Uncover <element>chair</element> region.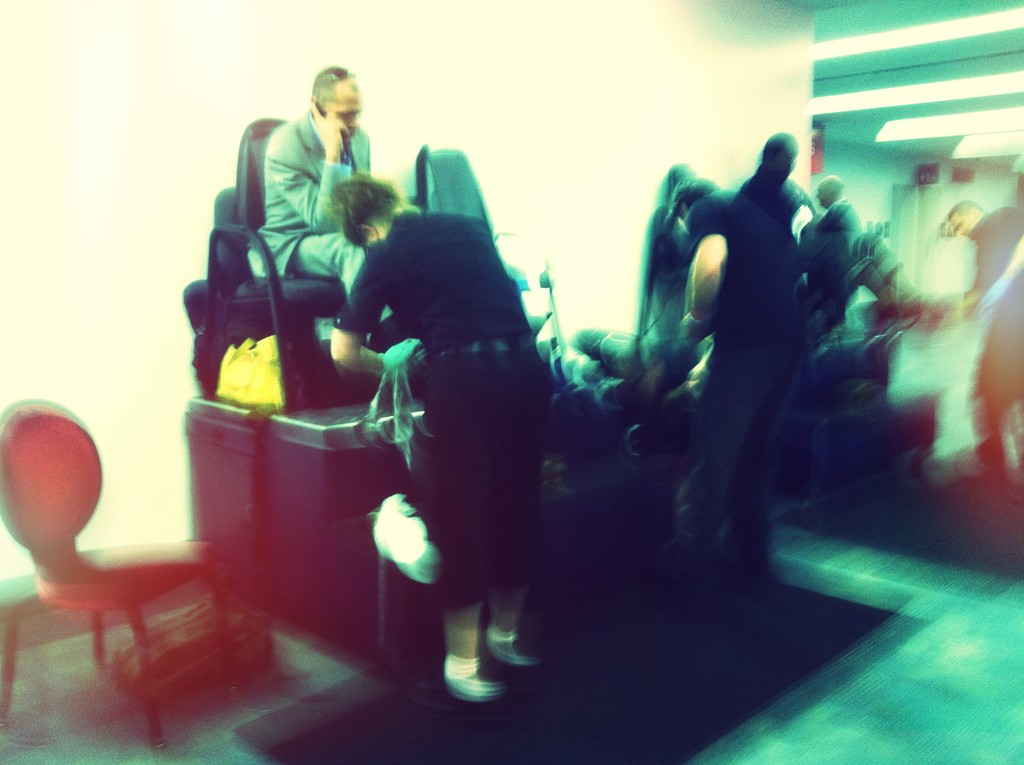
Uncovered: pyautogui.locateOnScreen(406, 143, 575, 376).
